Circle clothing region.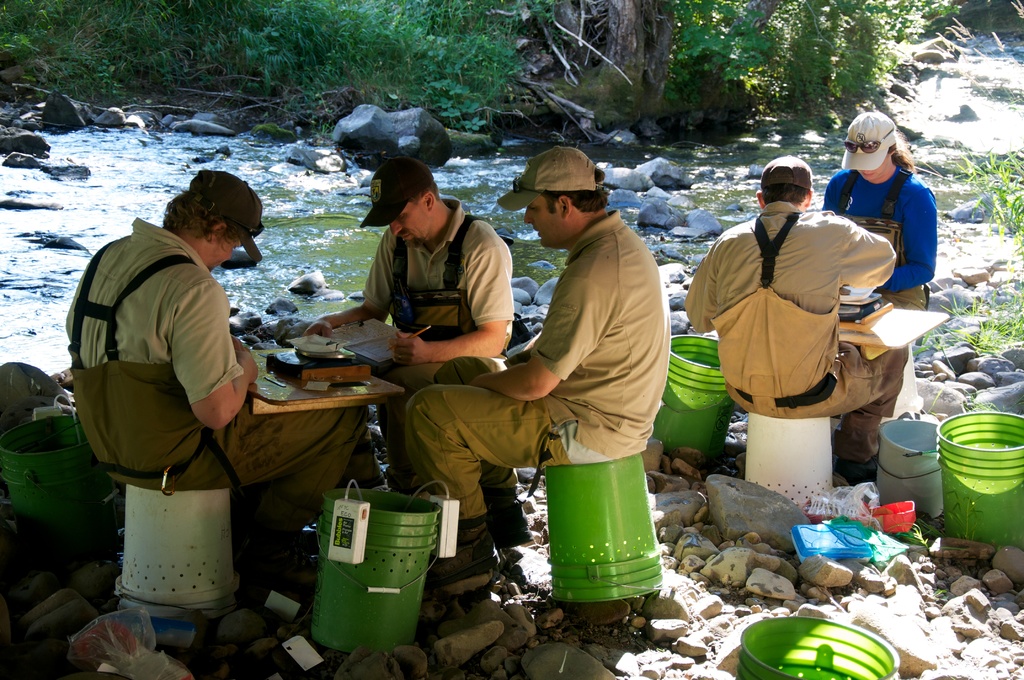
Region: [364,193,515,511].
